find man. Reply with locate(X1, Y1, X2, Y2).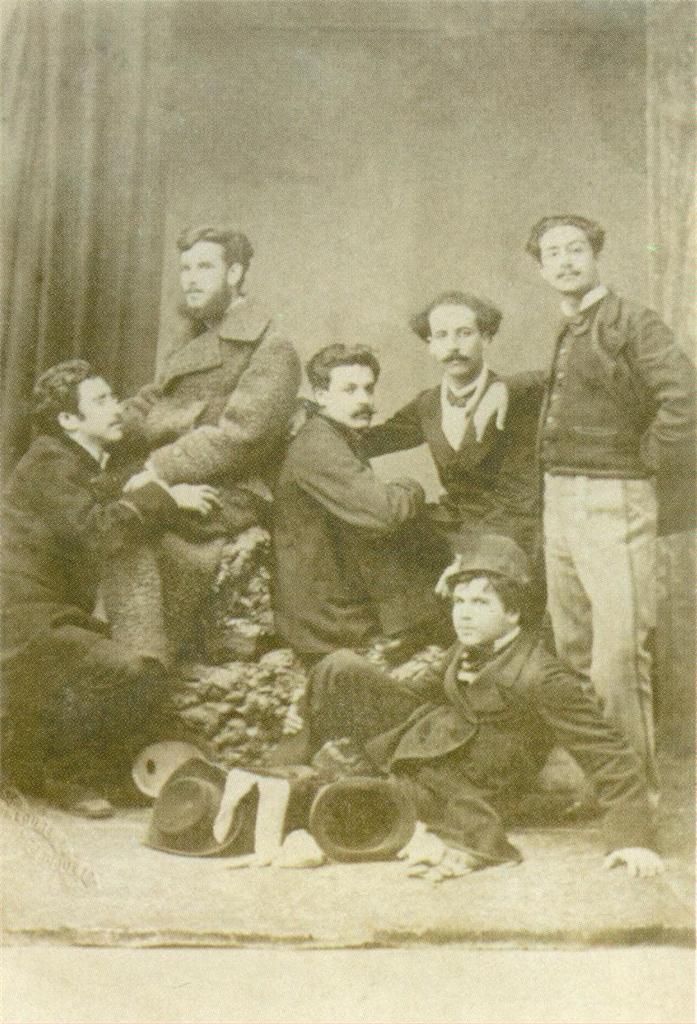
locate(258, 332, 455, 693).
